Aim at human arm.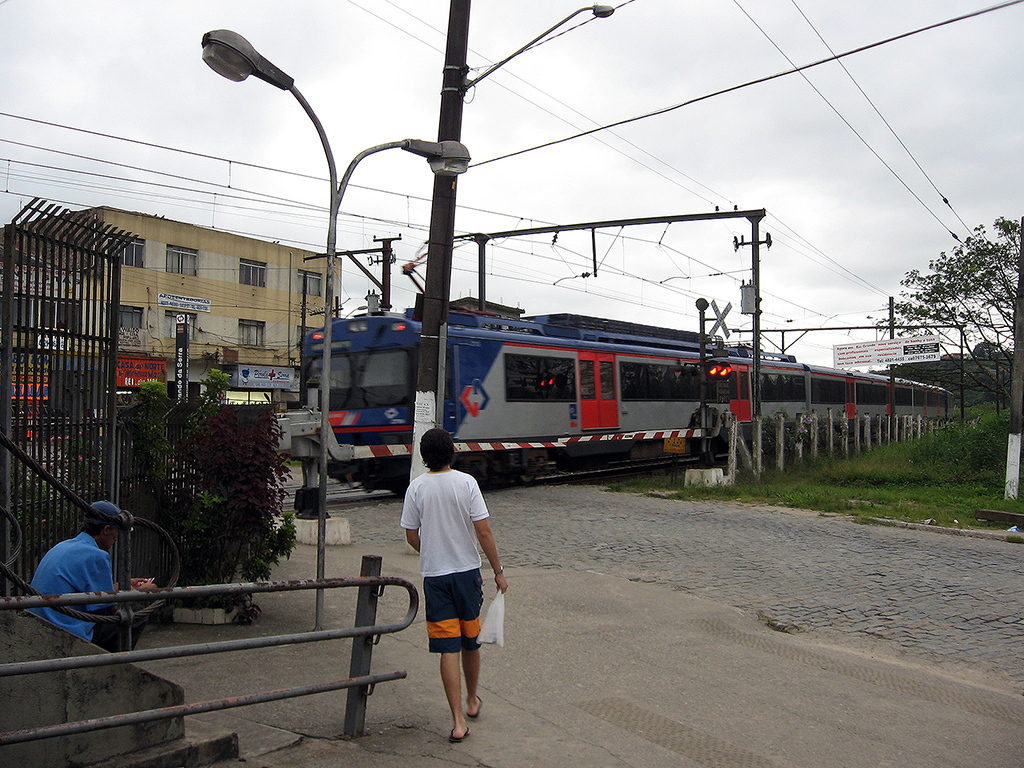
Aimed at <bbox>393, 482, 422, 552</bbox>.
